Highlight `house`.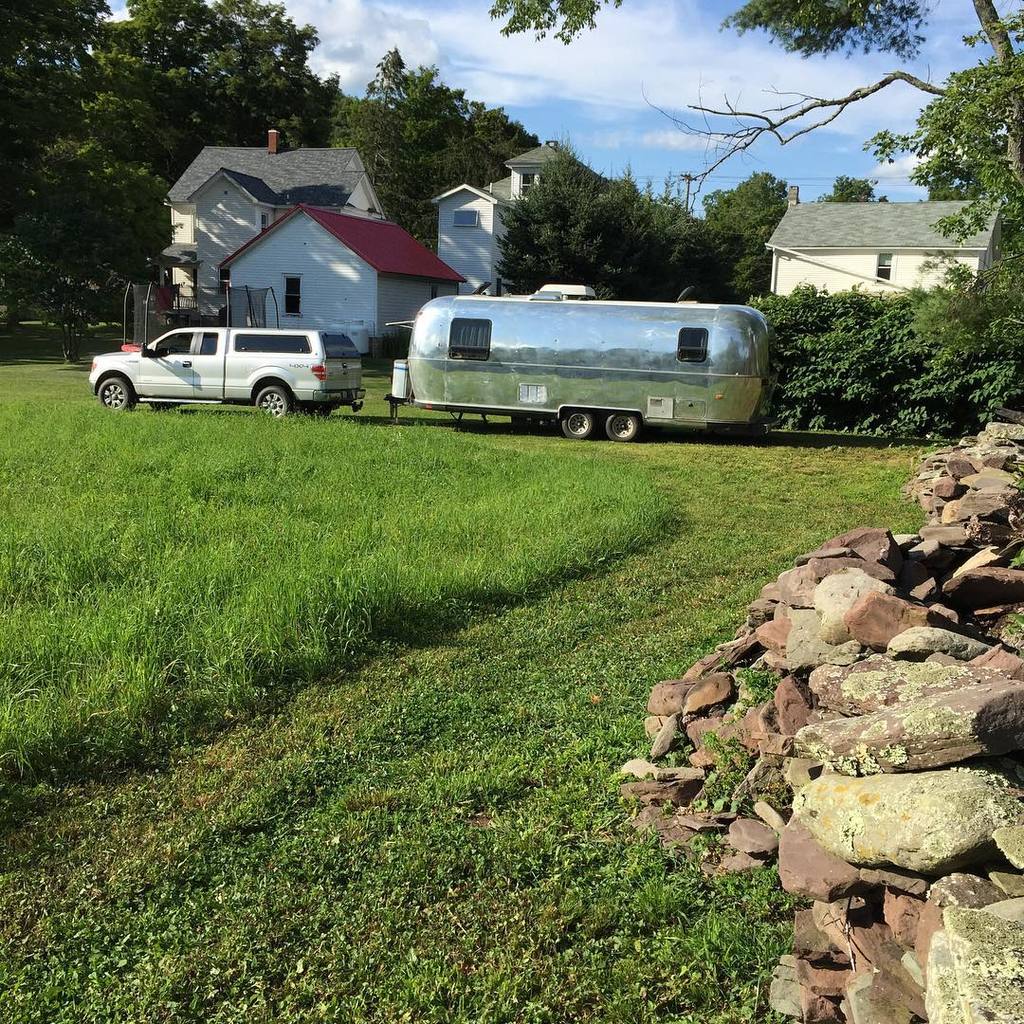
Highlighted region: [762, 187, 1012, 299].
